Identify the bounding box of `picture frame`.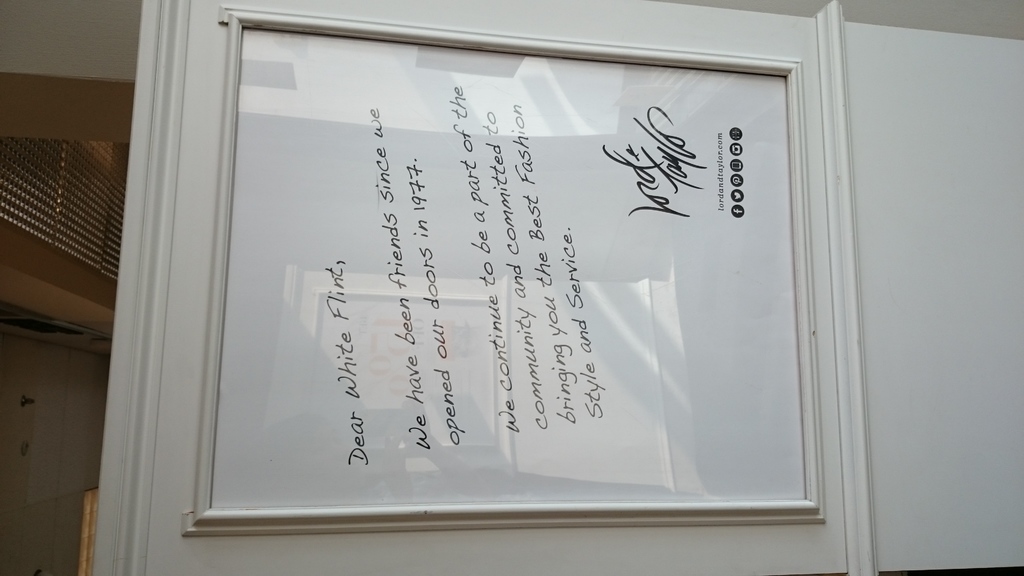
[15, 0, 1023, 575].
